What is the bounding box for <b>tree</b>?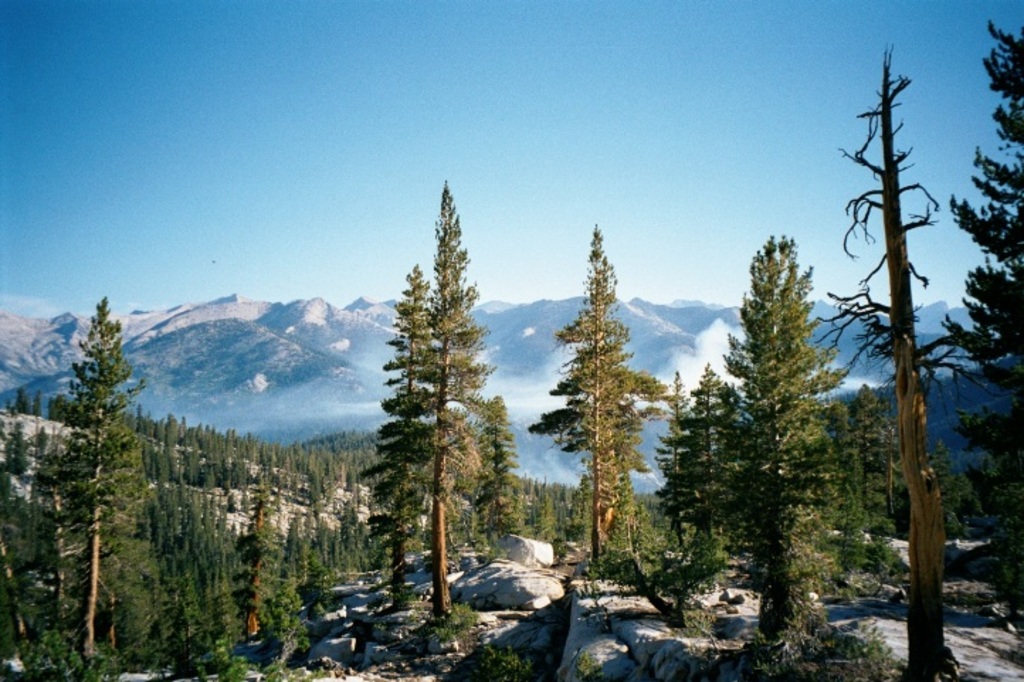
[942, 9, 1023, 635].
